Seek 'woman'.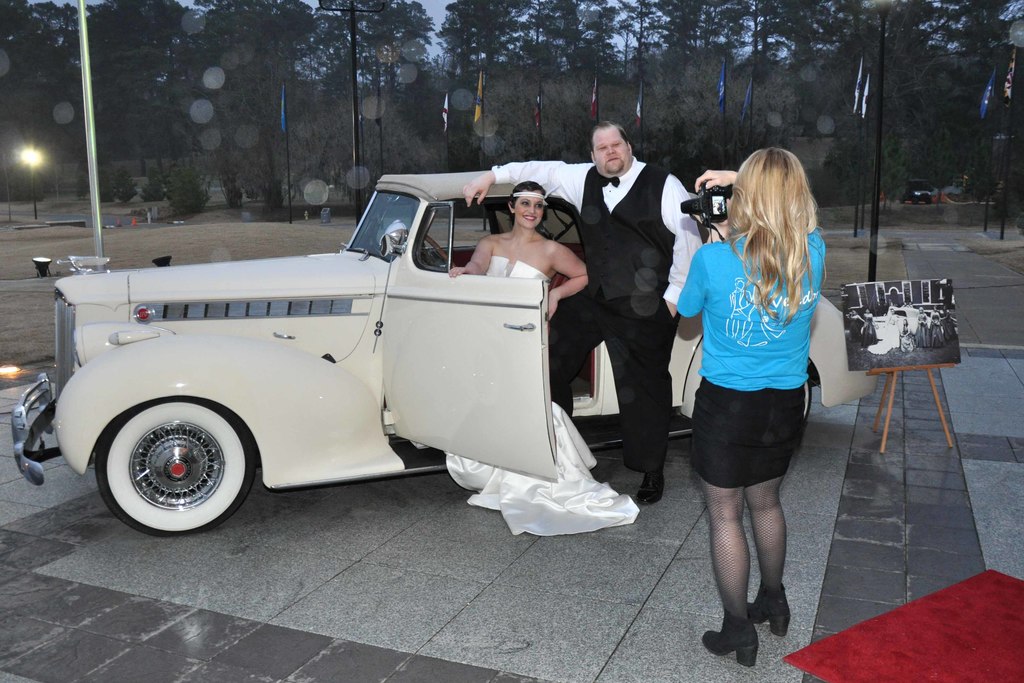
(x1=711, y1=201, x2=722, y2=216).
